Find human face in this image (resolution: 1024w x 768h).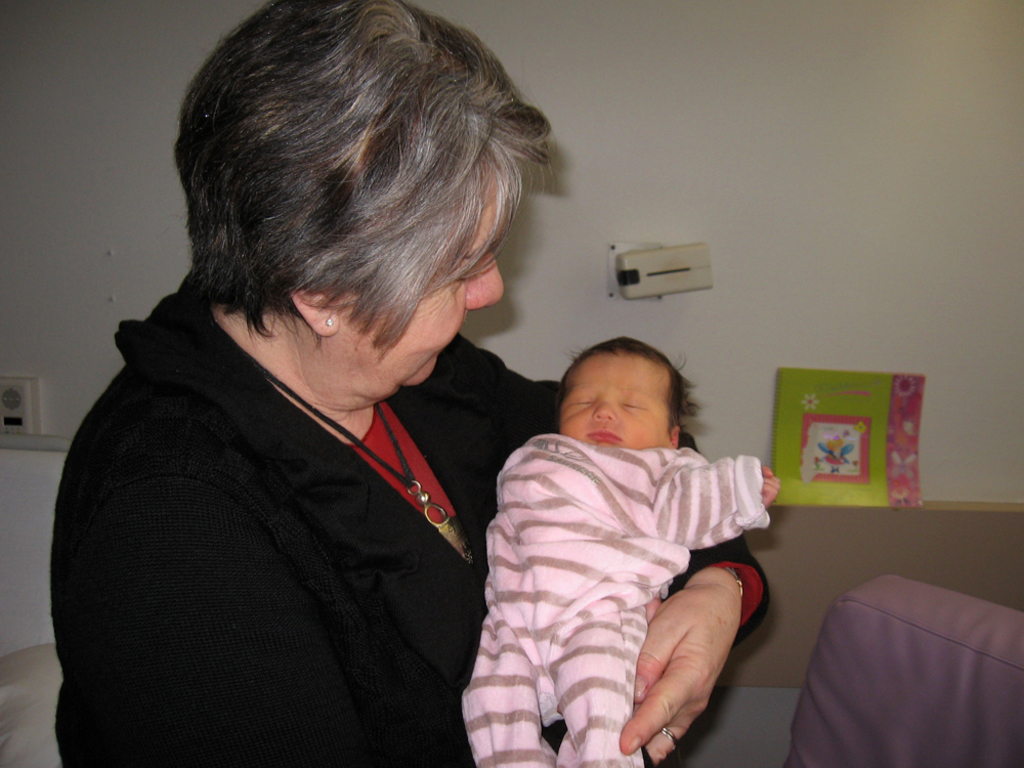
348 182 505 419.
